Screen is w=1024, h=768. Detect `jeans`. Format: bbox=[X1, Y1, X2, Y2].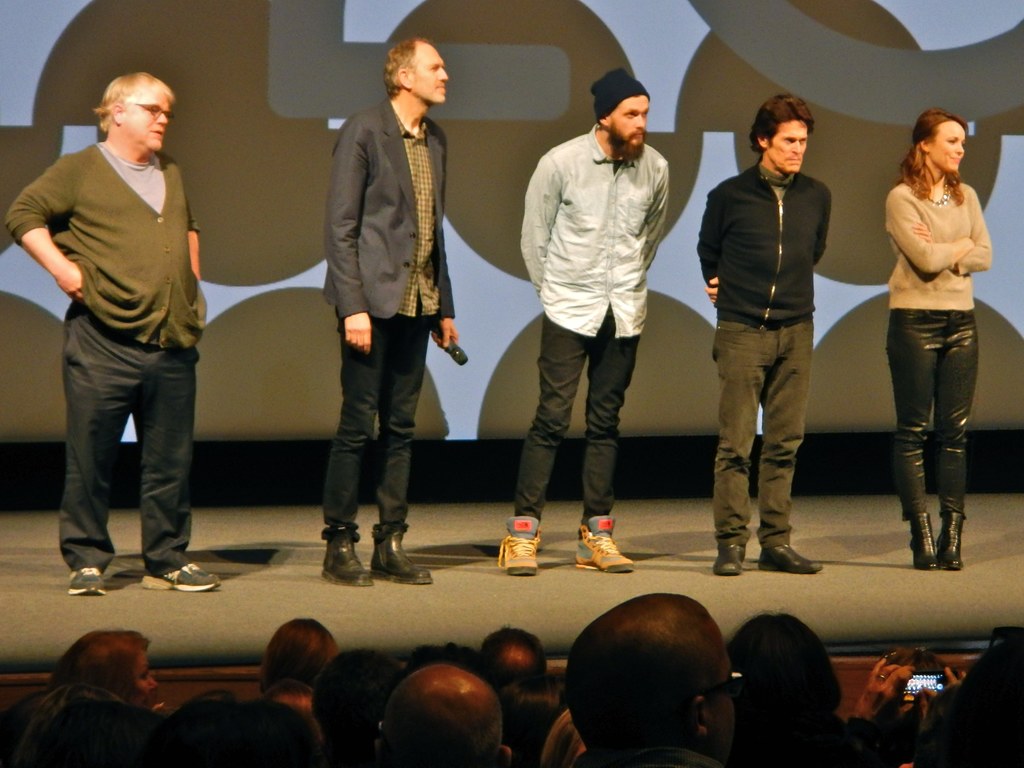
bbox=[514, 310, 637, 529].
